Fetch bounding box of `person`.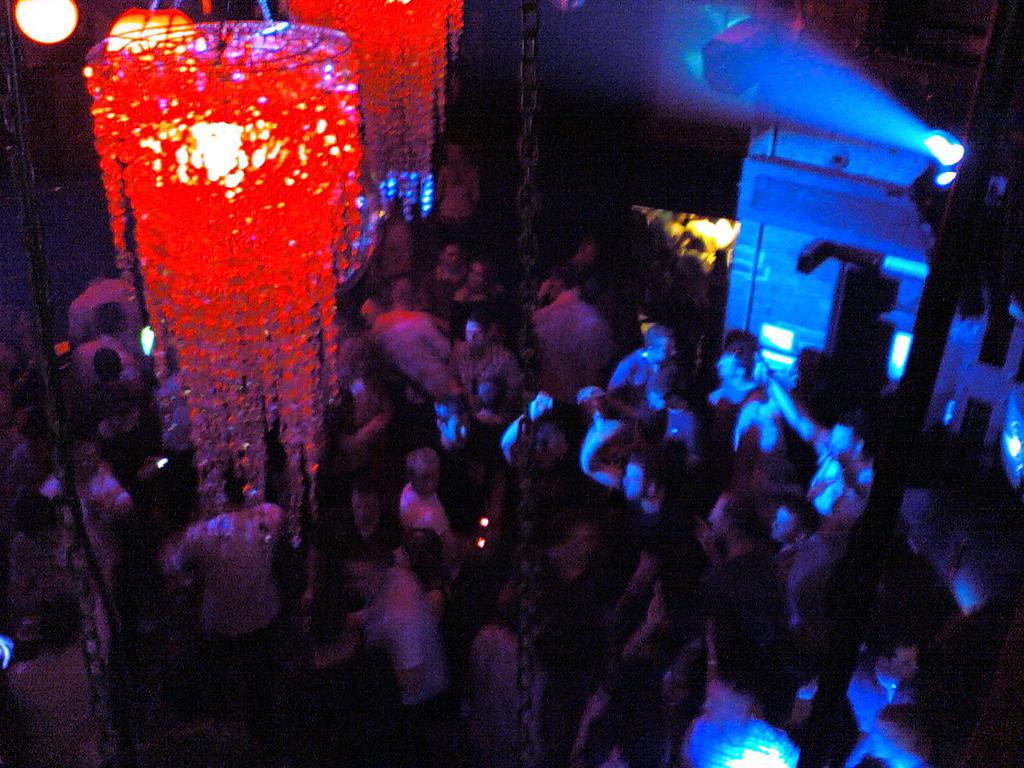
Bbox: [460, 254, 516, 340].
